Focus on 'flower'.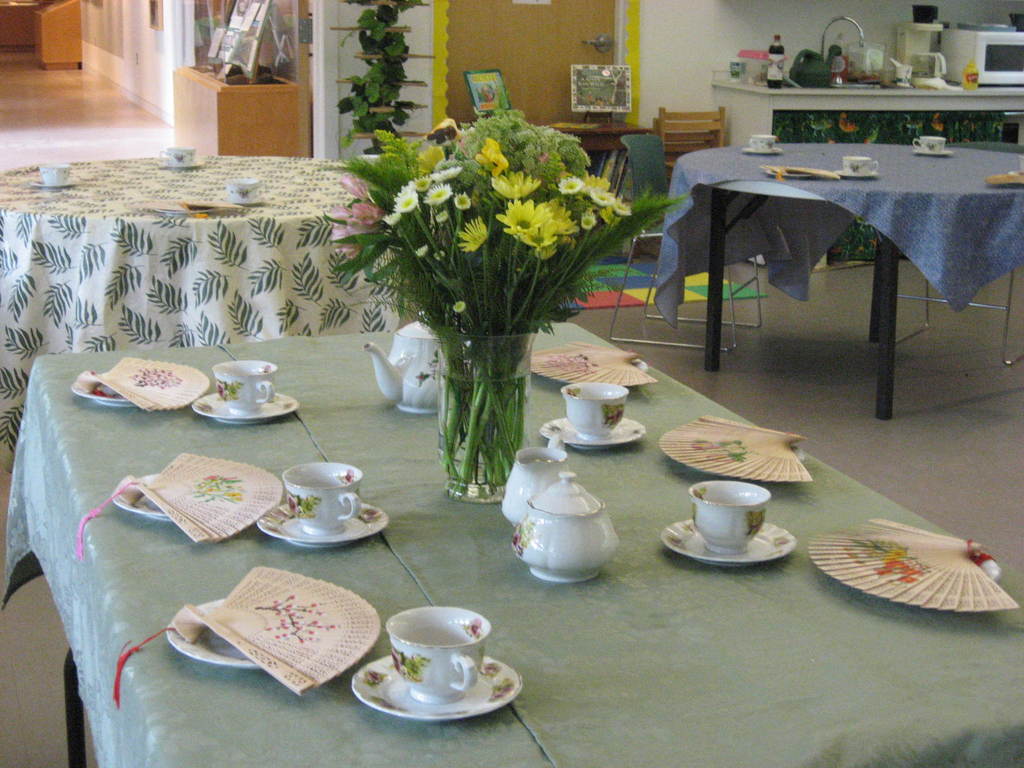
Focused at l=708, t=448, r=745, b=468.
